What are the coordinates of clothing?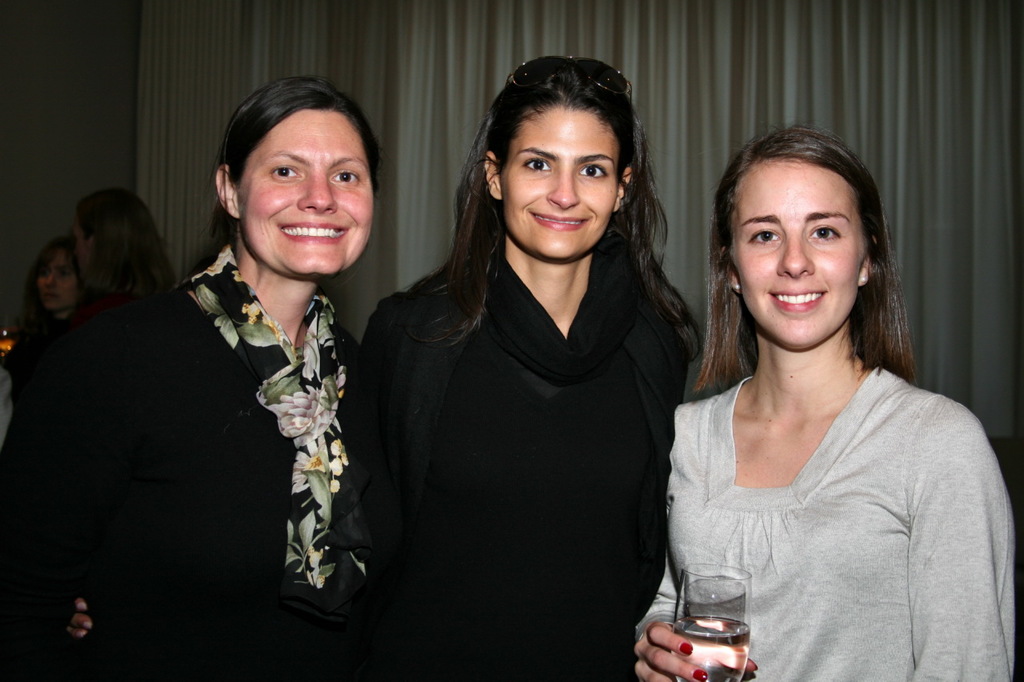
bbox=(321, 229, 693, 676).
